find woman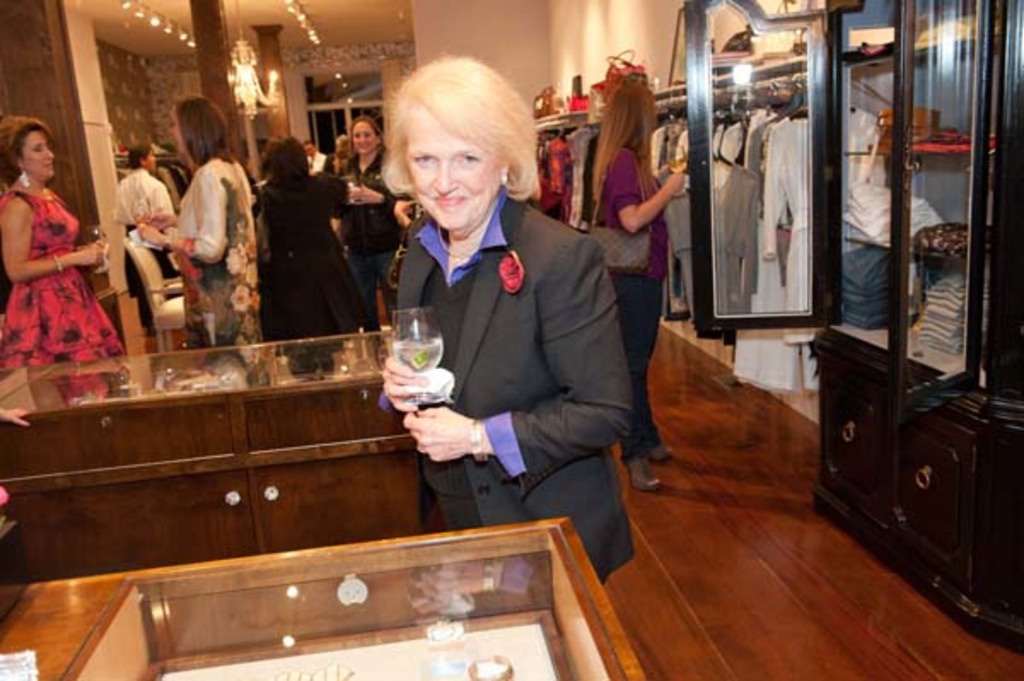
135 94 263 355
